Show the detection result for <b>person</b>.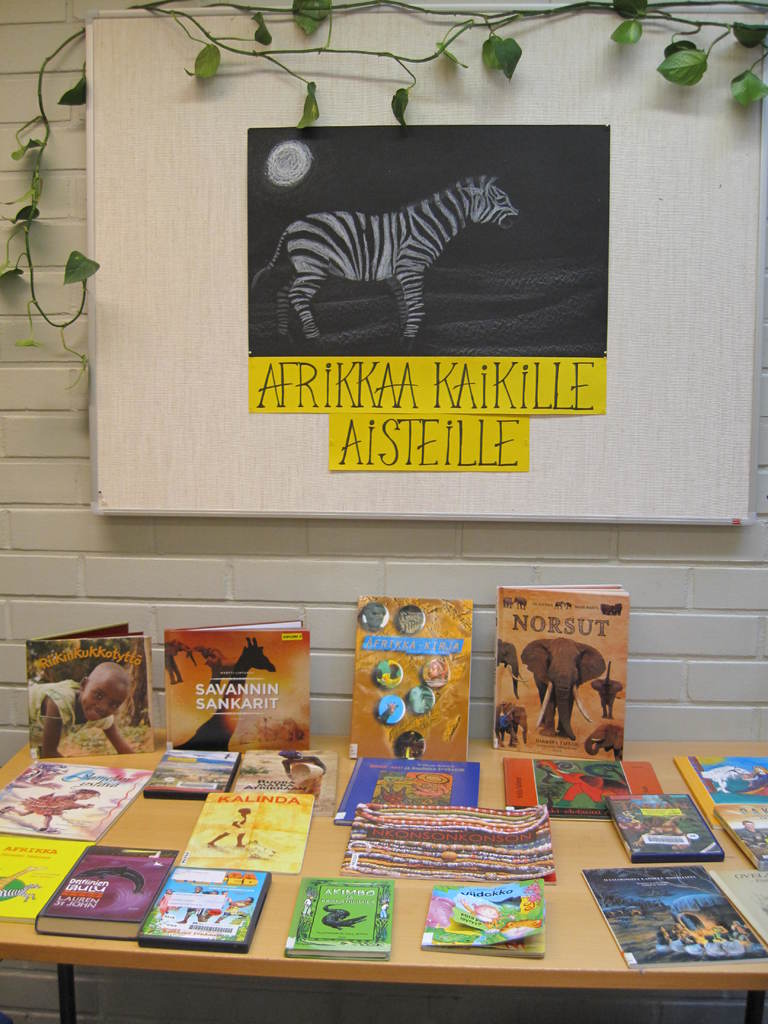
crop(209, 803, 248, 851).
